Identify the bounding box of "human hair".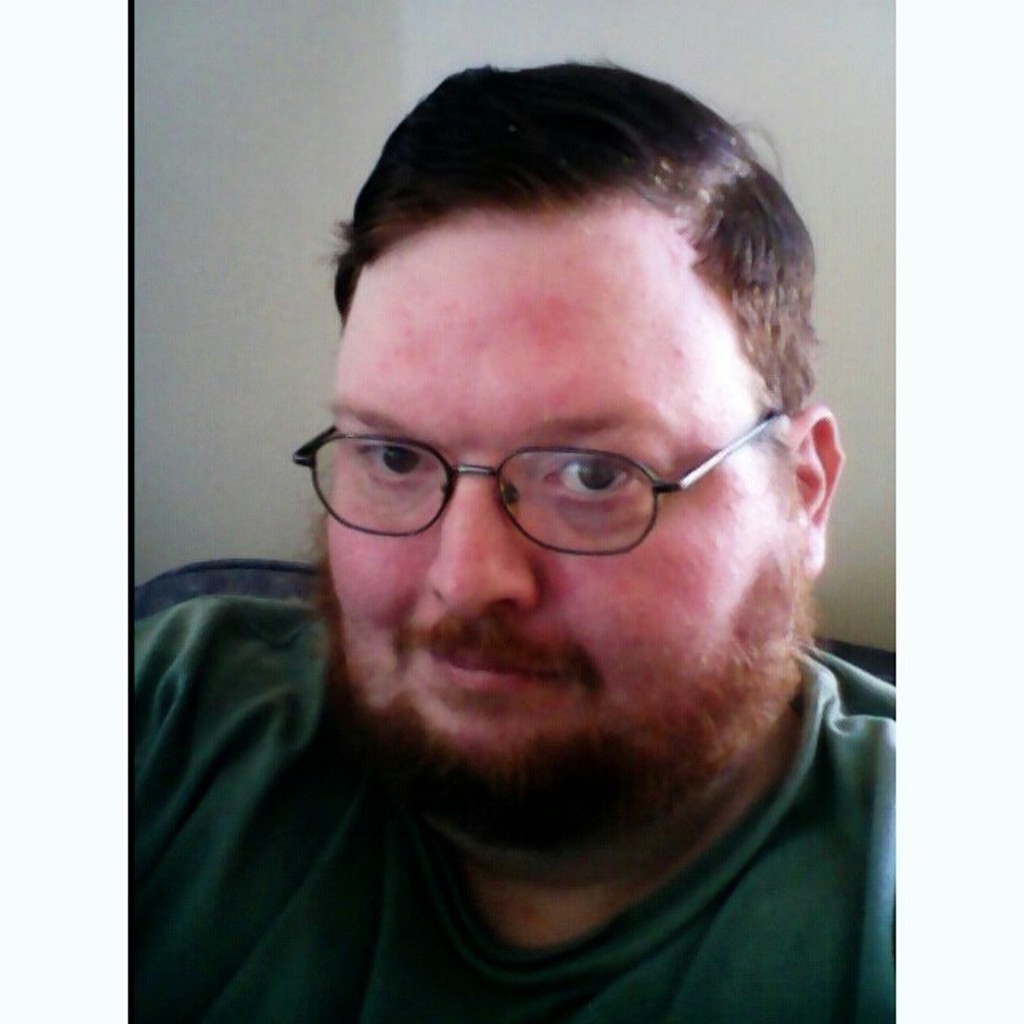
{"x1": 322, "y1": 61, "x2": 816, "y2": 416}.
